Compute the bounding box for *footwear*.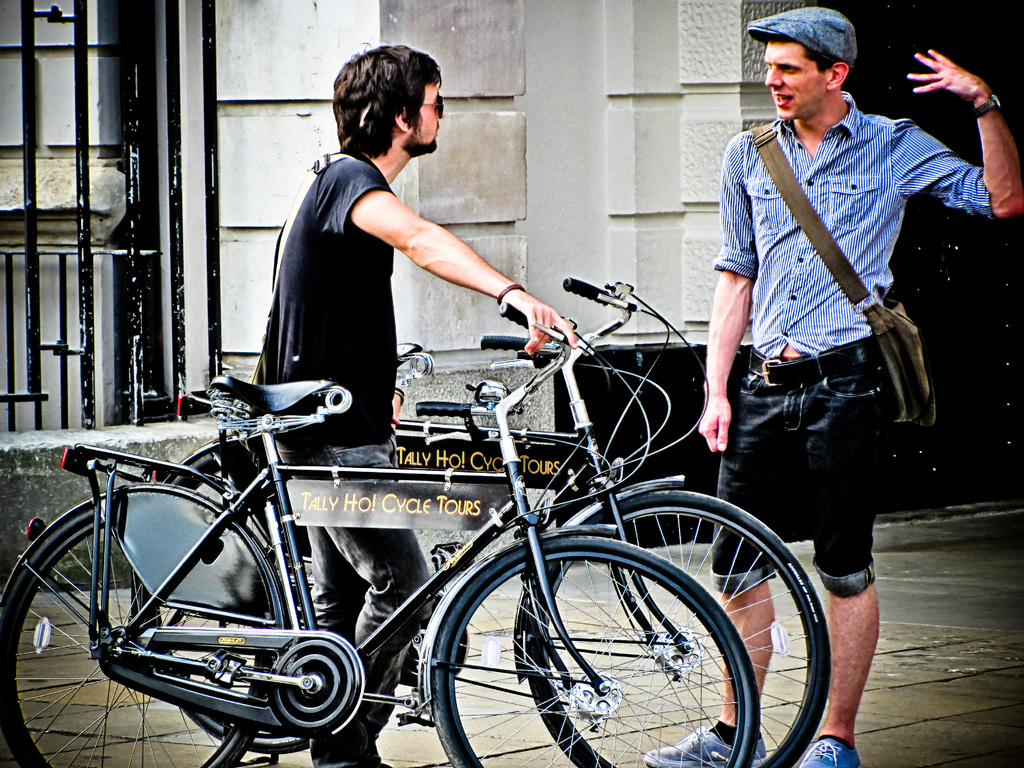
Rect(641, 723, 769, 767).
